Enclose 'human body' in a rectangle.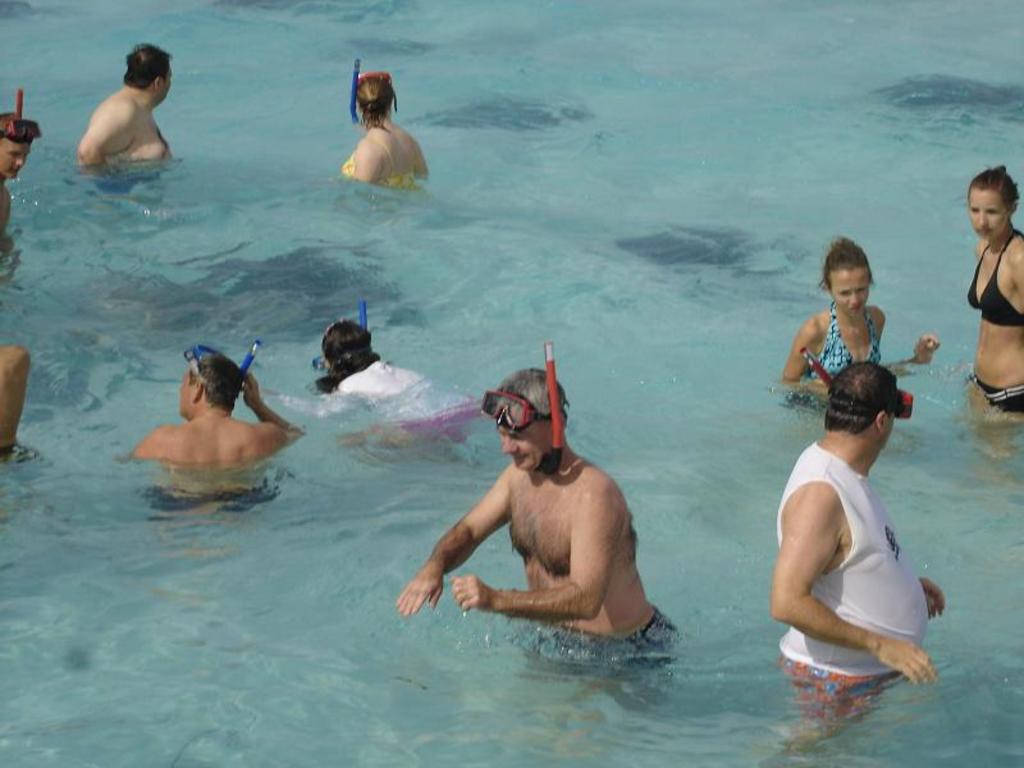
(left=132, top=364, right=310, bottom=468).
